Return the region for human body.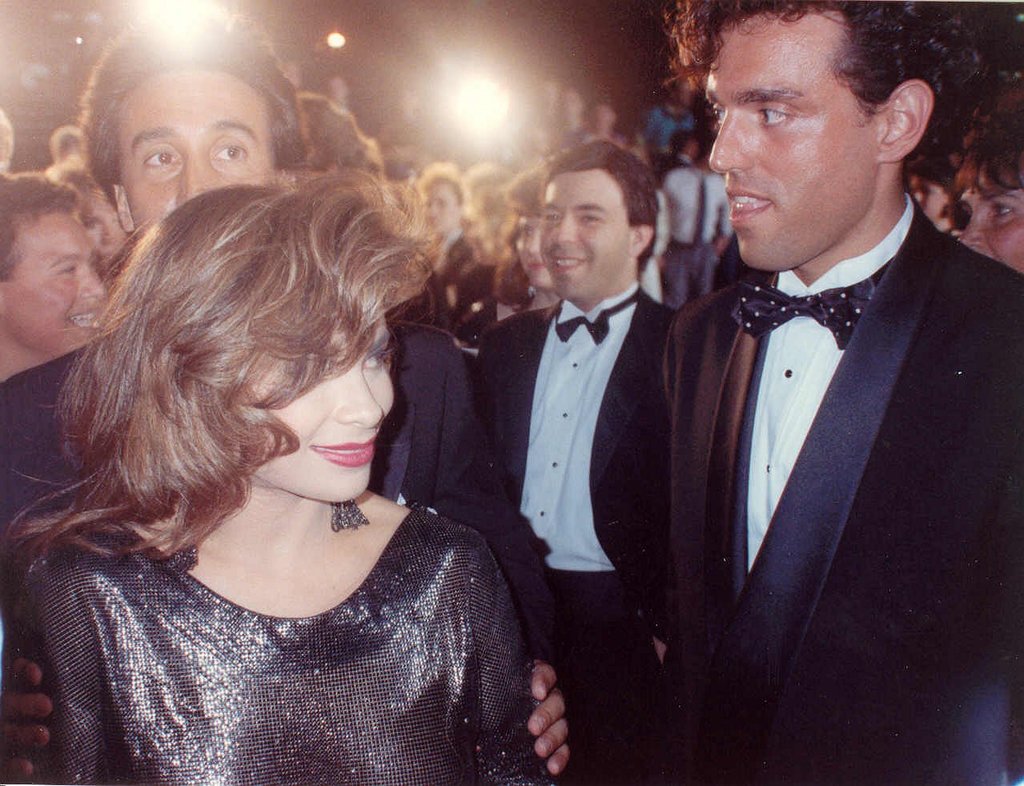
left=656, top=71, right=698, bottom=156.
